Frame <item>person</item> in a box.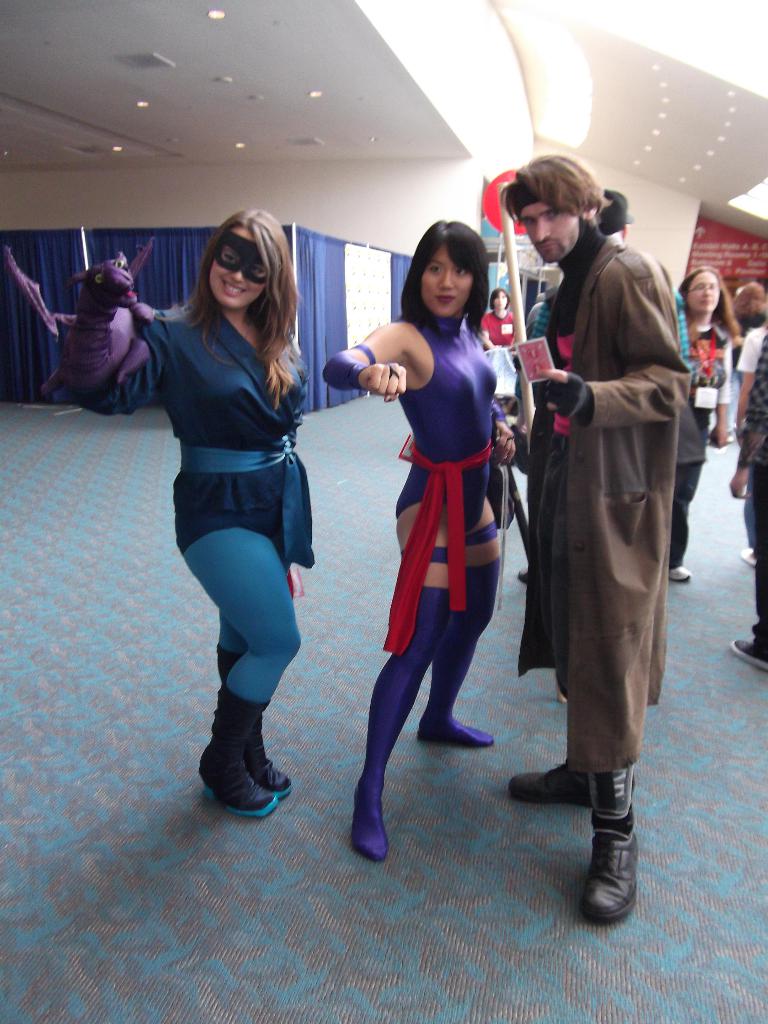
select_region(70, 211, 319, 824).
